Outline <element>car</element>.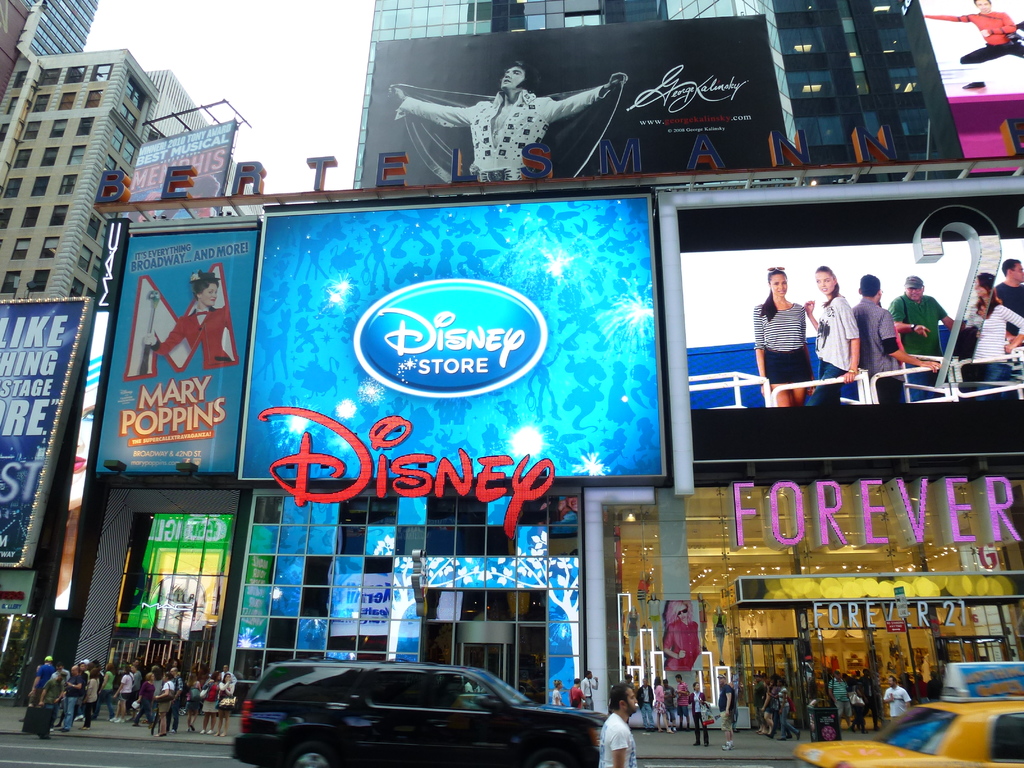
Outline: rect(794, 701, 1023, 767).
